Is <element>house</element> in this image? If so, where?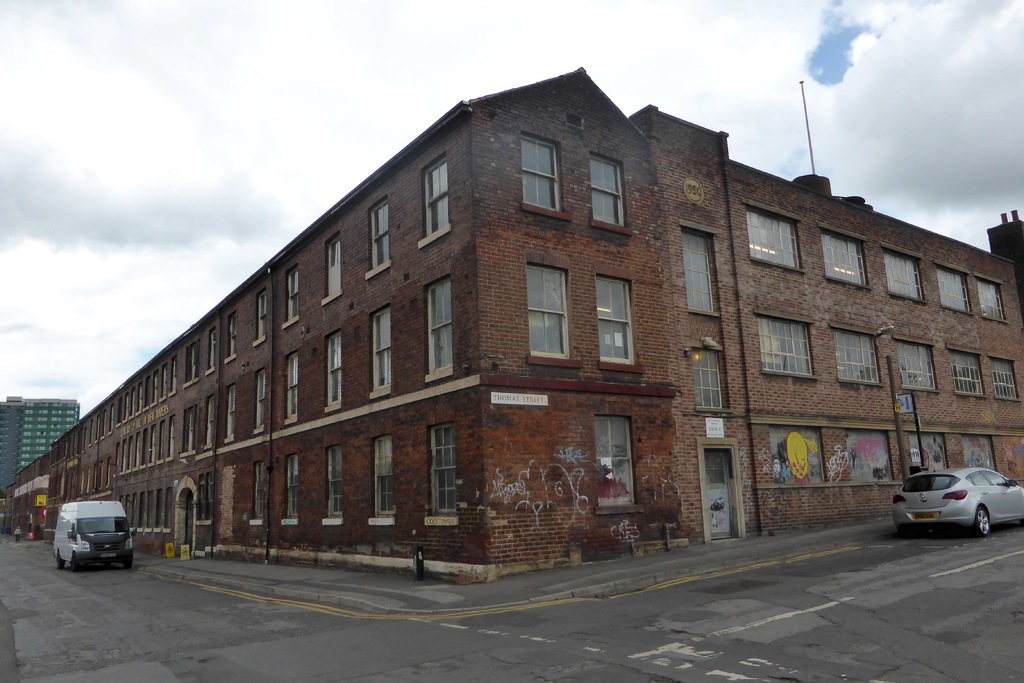
Yes, at (x1=47, y1=69, x2=1023, y2=579).
